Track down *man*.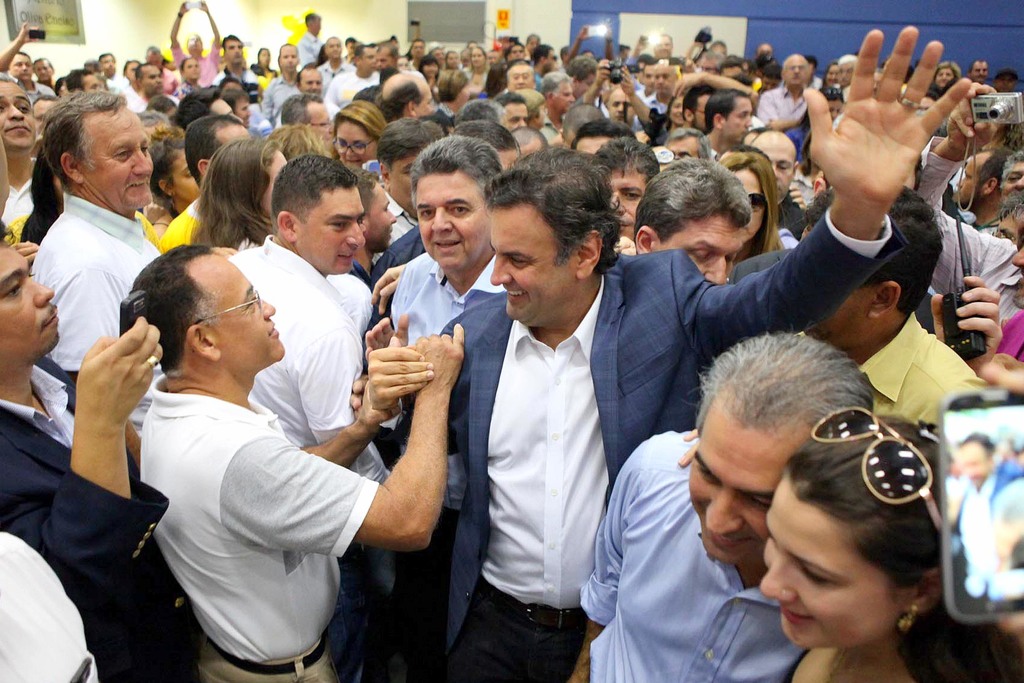
Tracked to {"left": 755, "top": 53, "right": 809, "bottom": 128}.
